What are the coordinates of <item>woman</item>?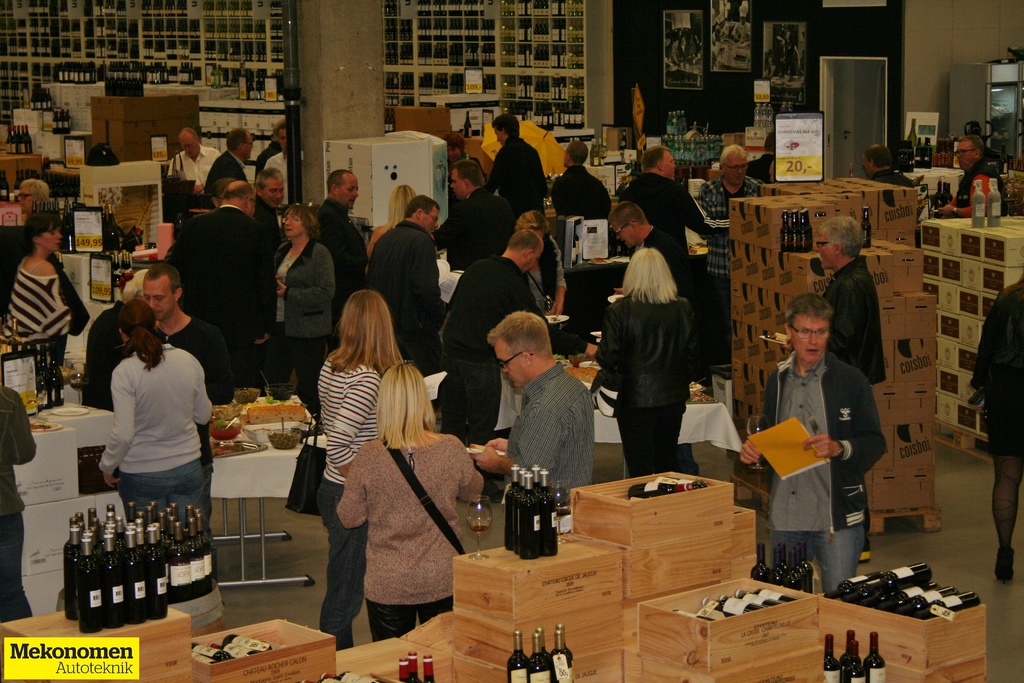
<box>509,211,568,336</box>.
